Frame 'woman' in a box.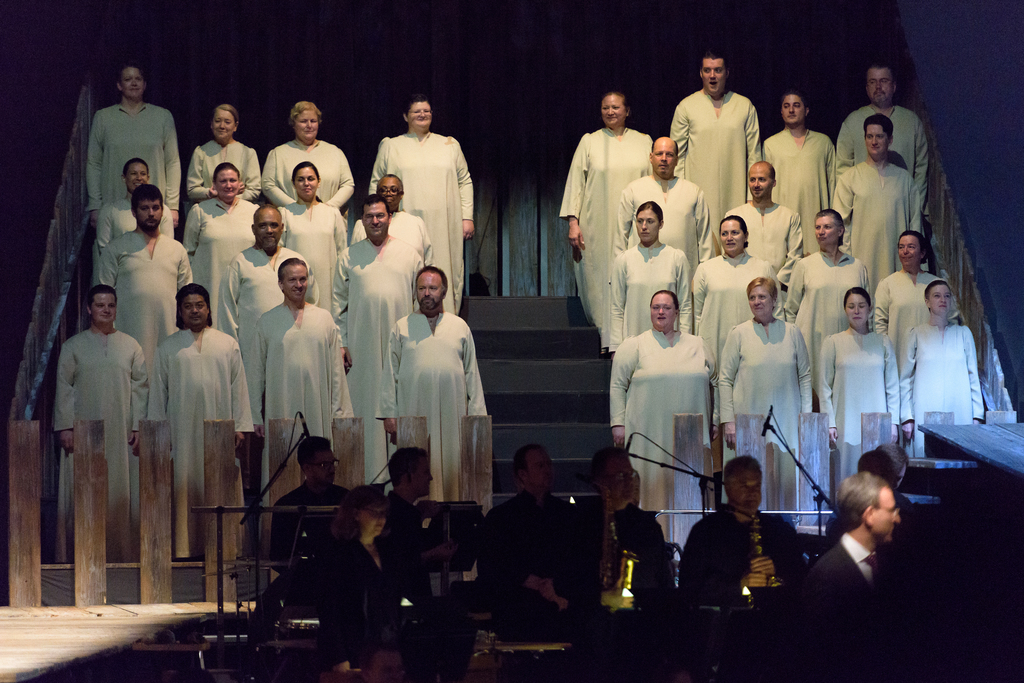
crop(266, 100, 354, 212).
